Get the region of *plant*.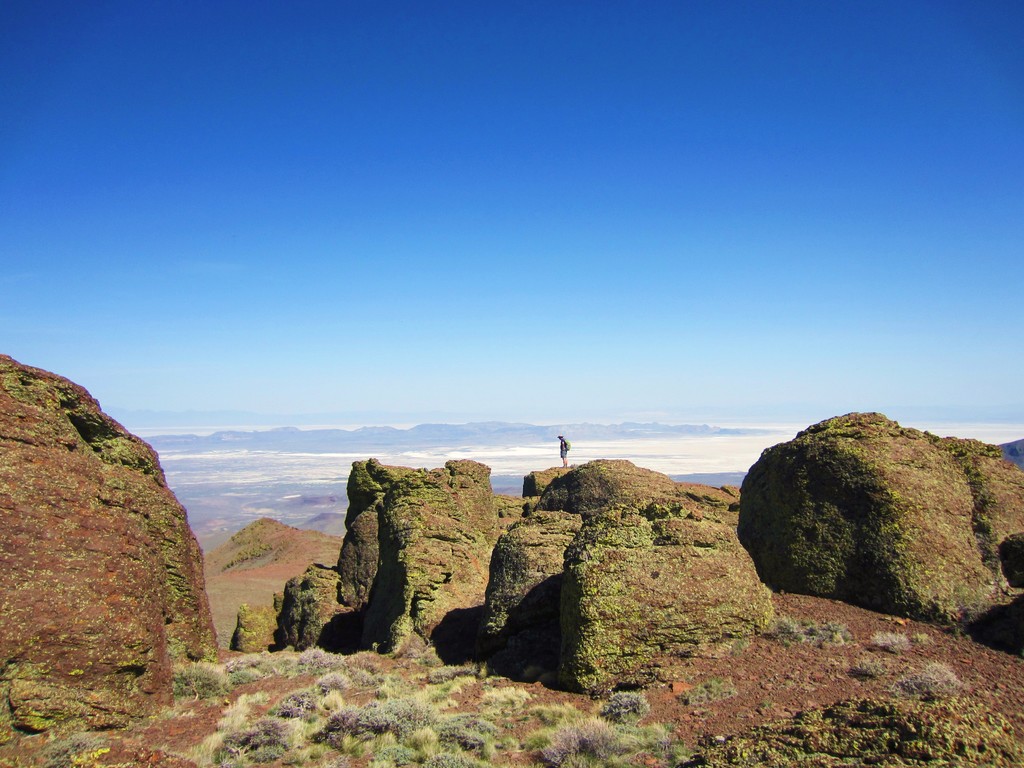
pyautogui.locateOnScreen(35, 733, 108, 767).
